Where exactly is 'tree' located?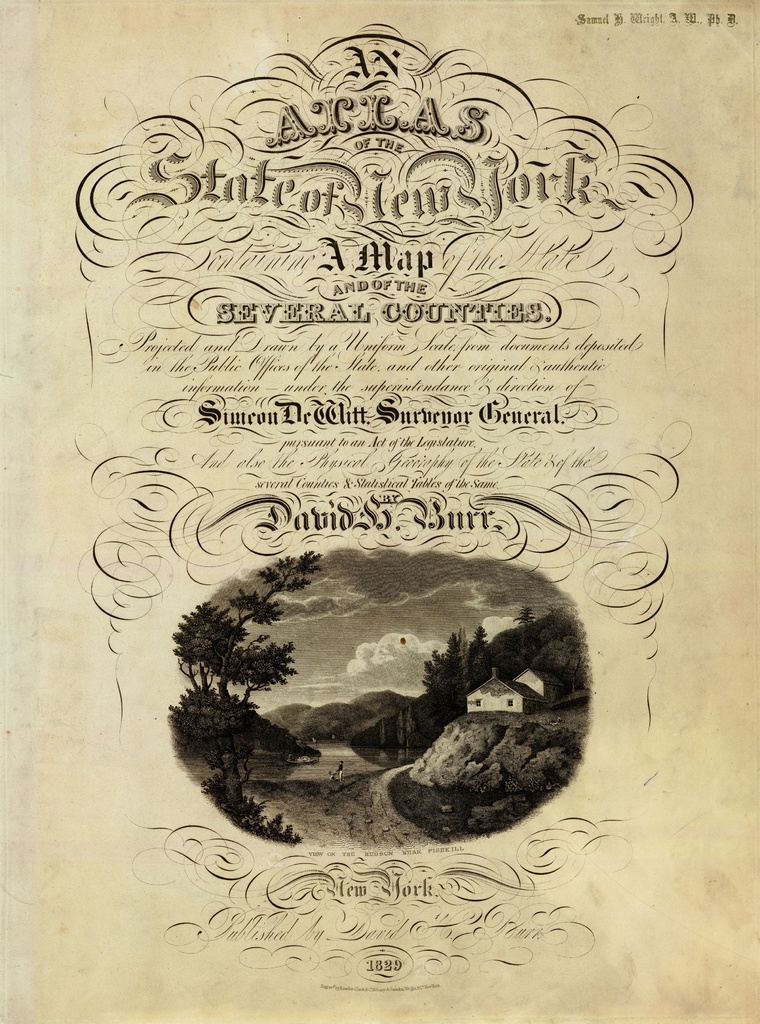
Its bounding box is locate(179, 552, 325, 824).
